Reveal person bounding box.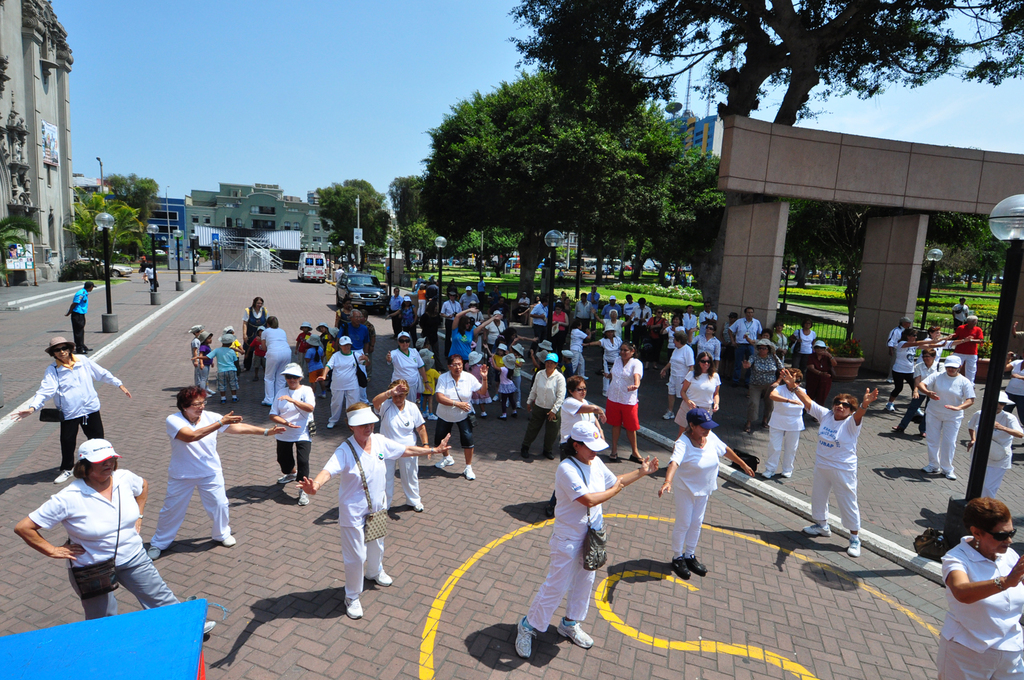
Revealed: <region>63, 278, 91, 346</region>.
